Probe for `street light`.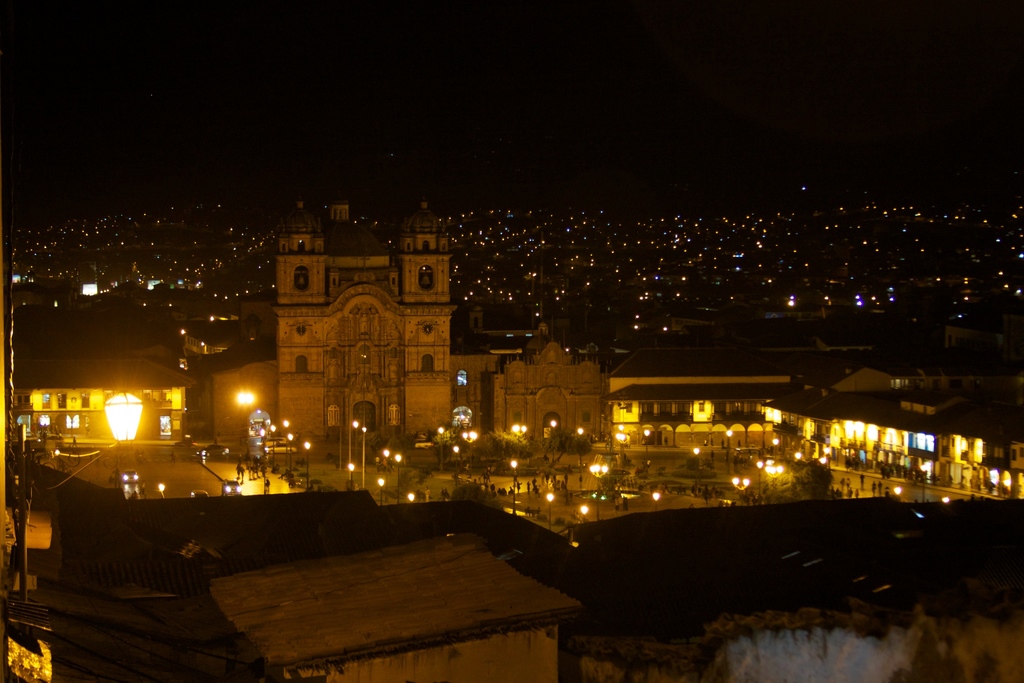
Probe result: <region>547, 491, 554, 532</region>.
